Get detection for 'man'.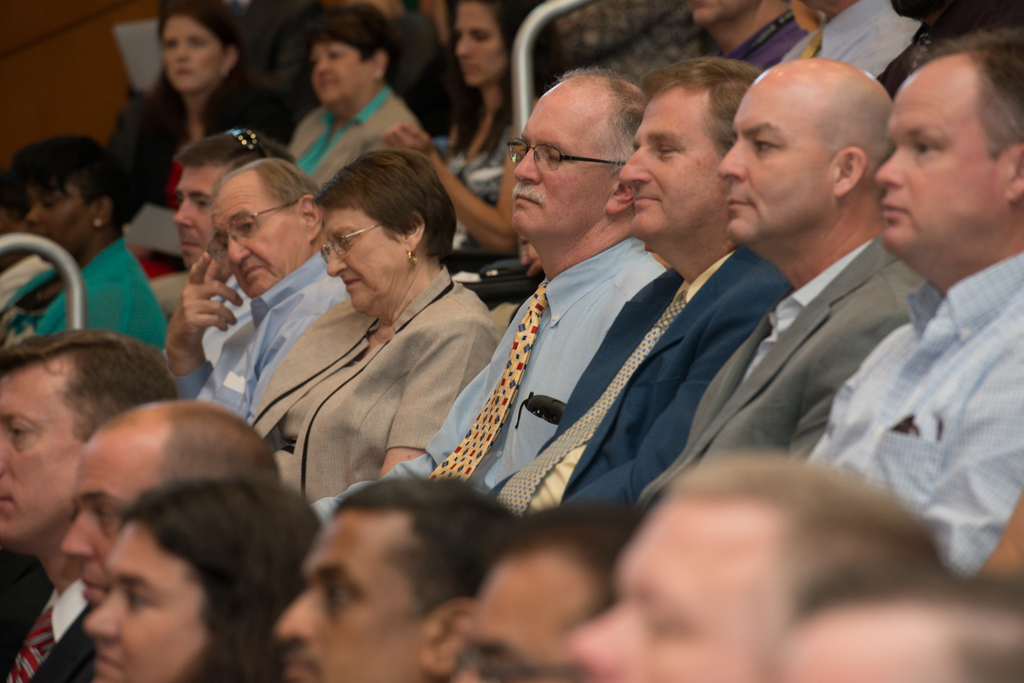
Detection: (x1=451, y1=517, x2=652, y2=682).
